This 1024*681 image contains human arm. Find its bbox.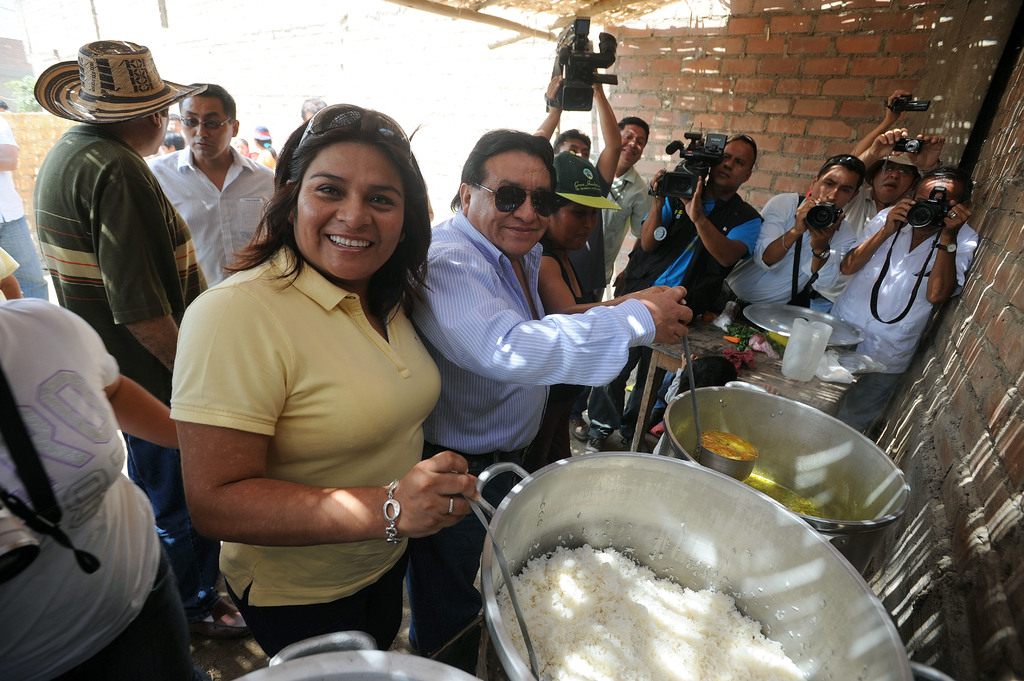
detection(585, 67, 625, 184).
